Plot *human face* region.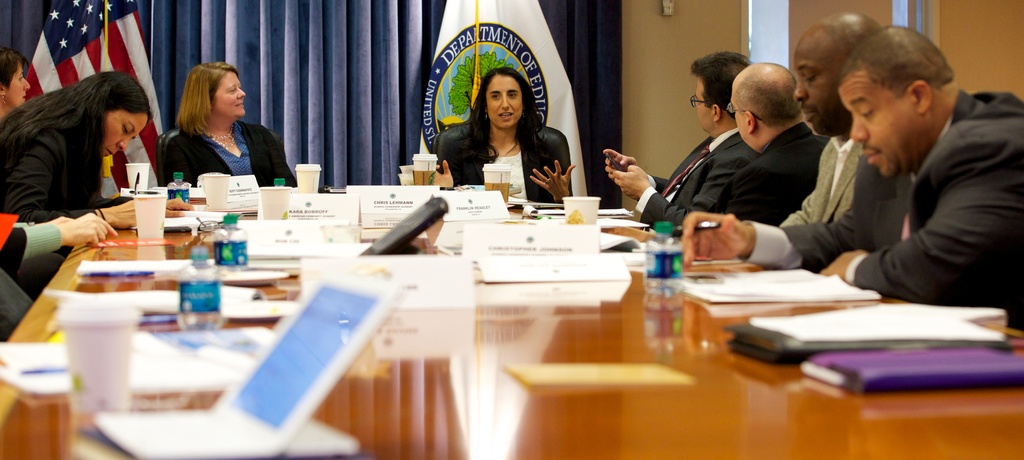
Plotted at [x1=106, y1=112, x2=147, y2=158].
